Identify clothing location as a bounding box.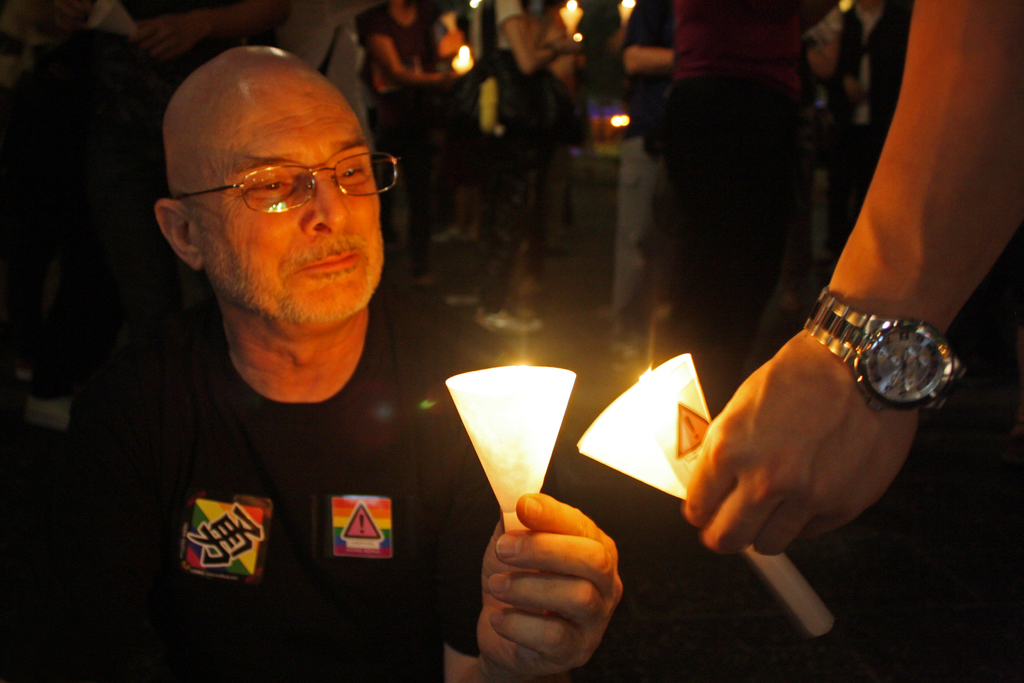
<bbox>67, 311, 502, 680</bbox>.
